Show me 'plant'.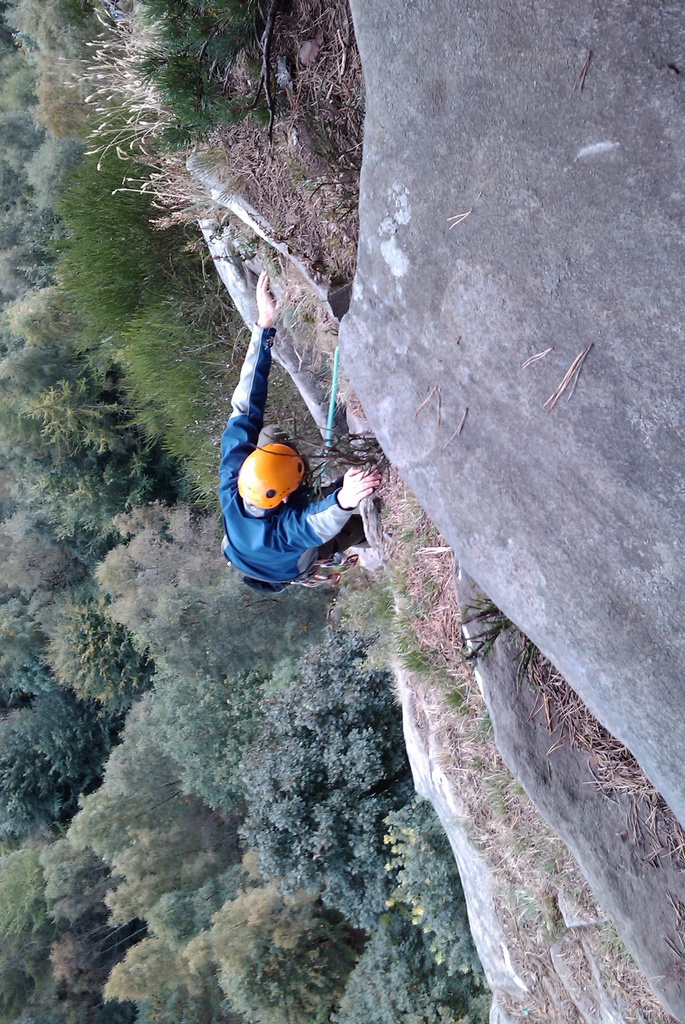
'plant' is here: pyautogui.locateOnScreen(93, 259, 318, 515).
